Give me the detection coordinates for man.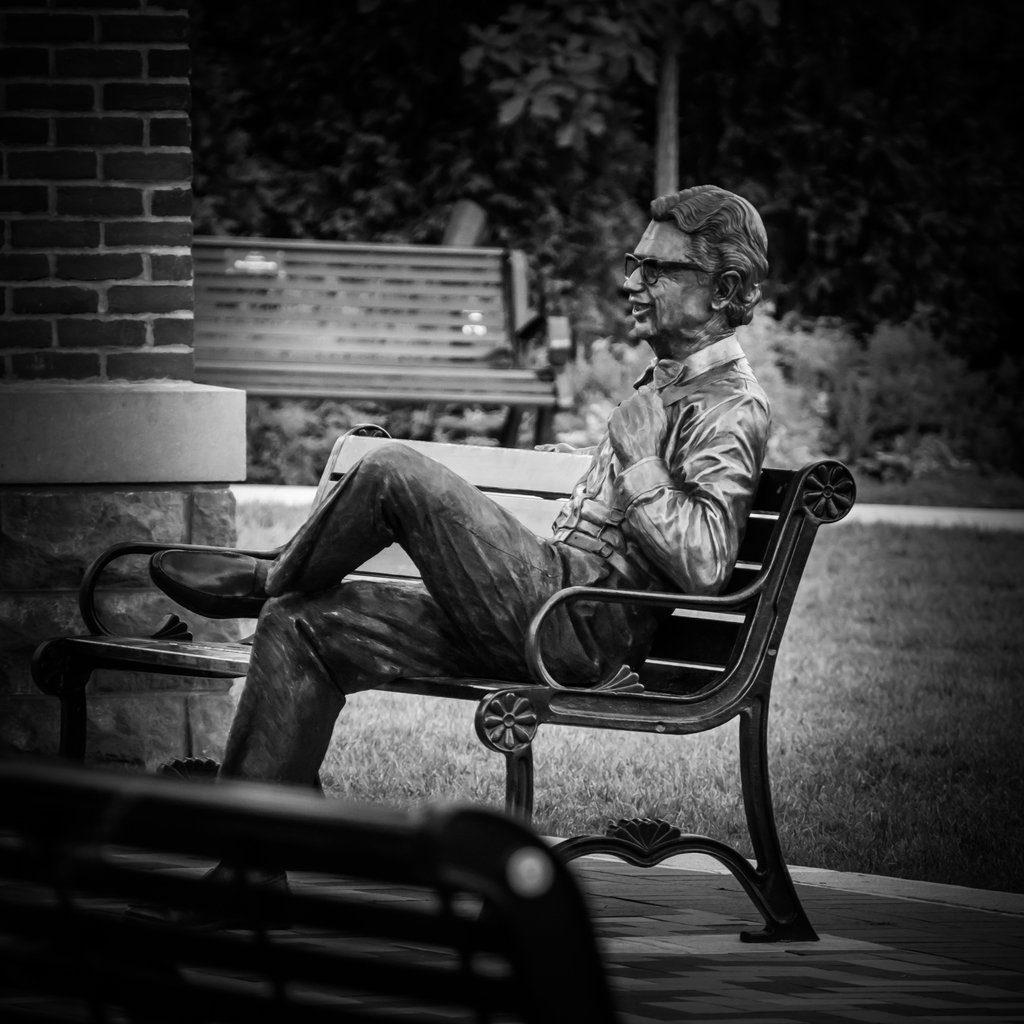
Rect(148, 180, 773, 894).
